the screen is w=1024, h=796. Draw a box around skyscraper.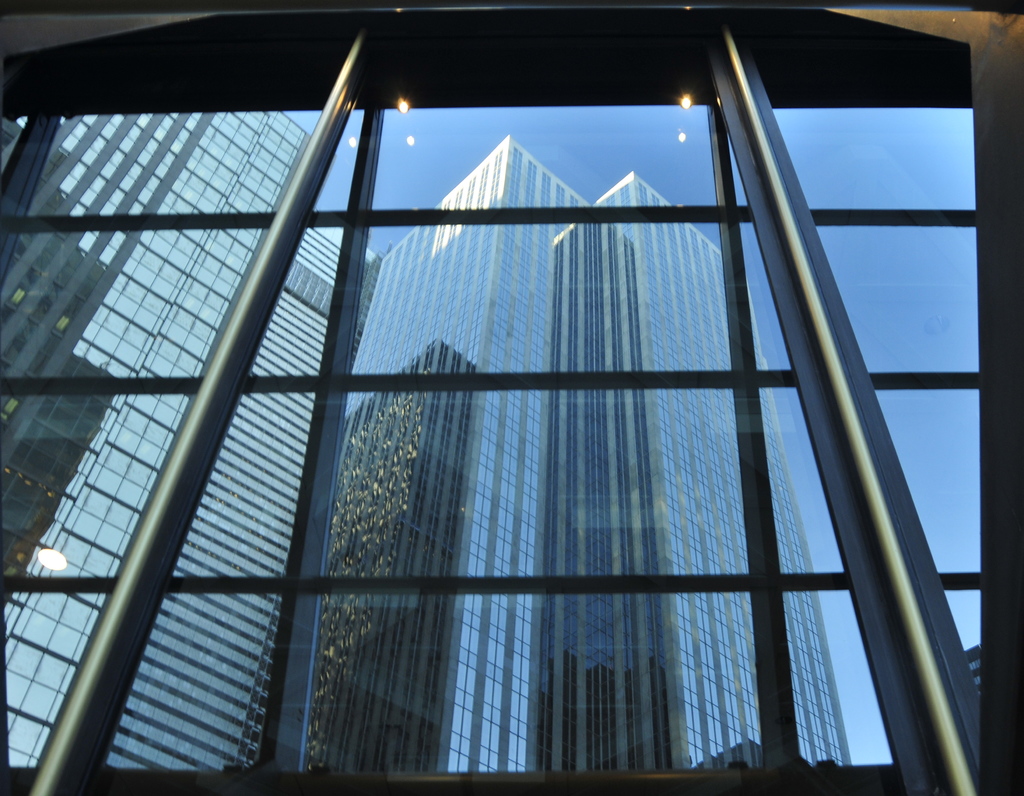
crop(296, 142, 543, 782).
